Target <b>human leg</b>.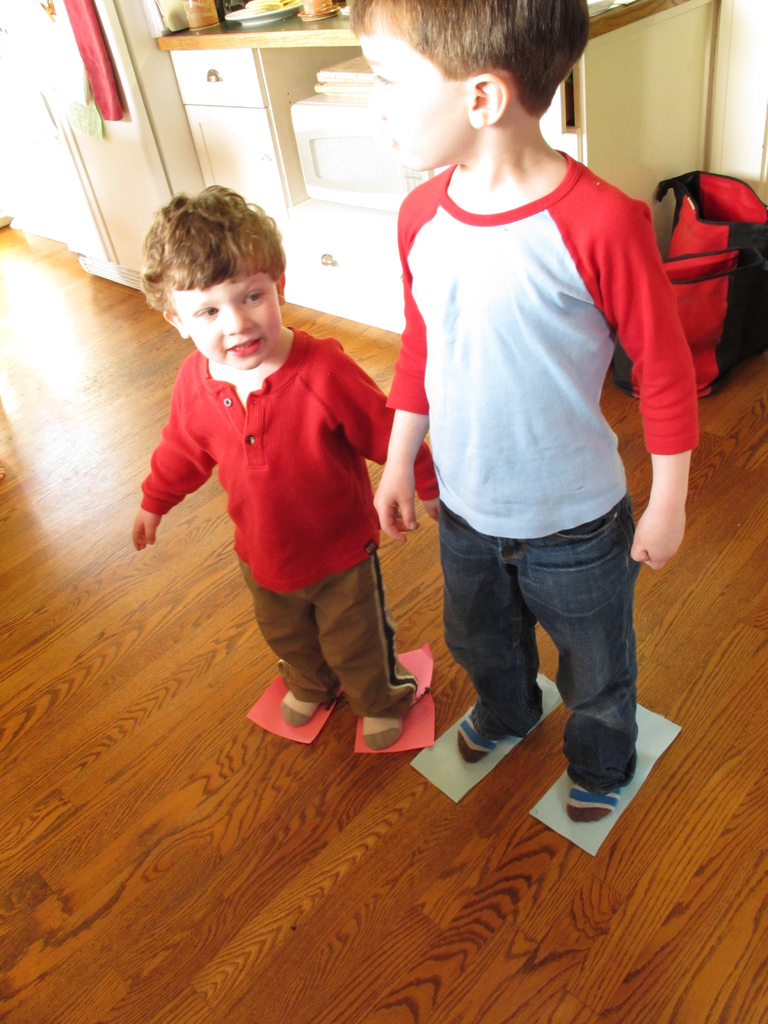
Target region: detection(515, 538, 639, 824).
